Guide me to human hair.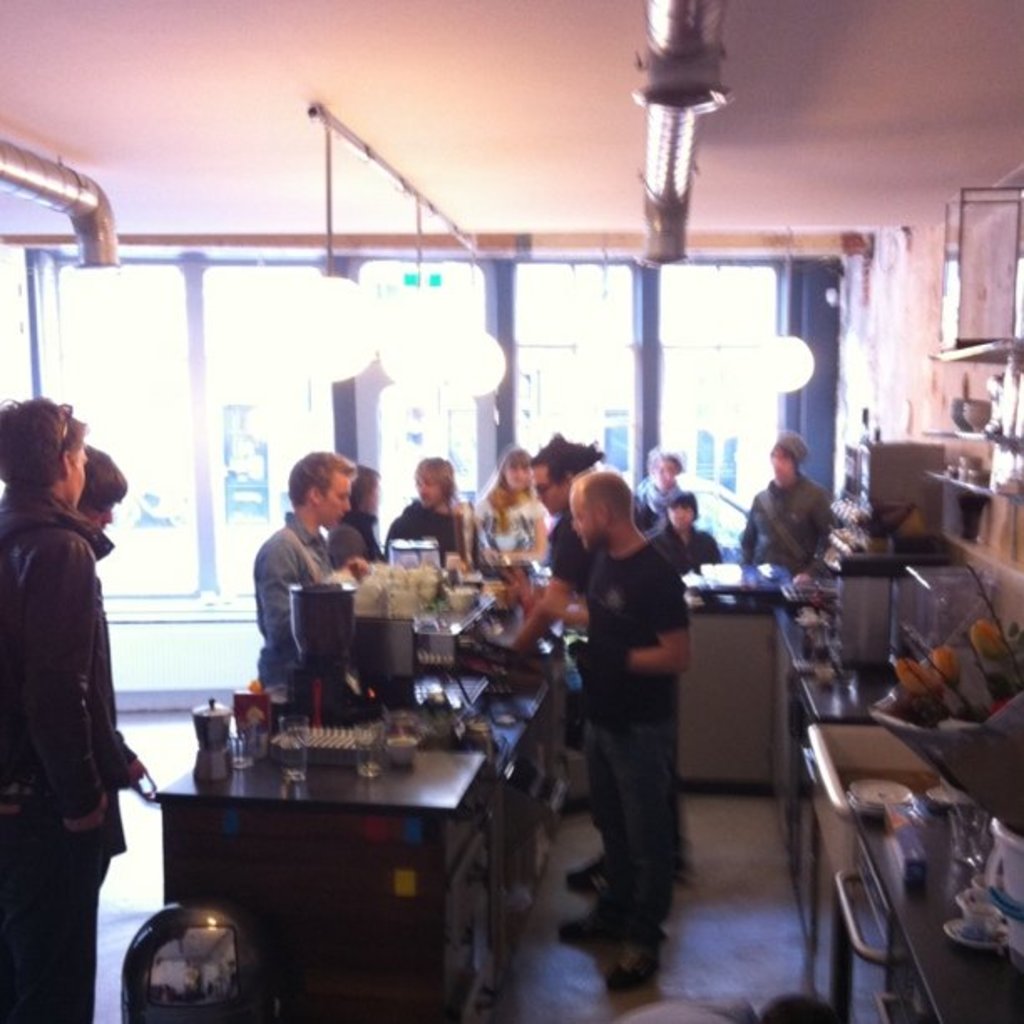
Guidance: 577, 472, 631, 520.
